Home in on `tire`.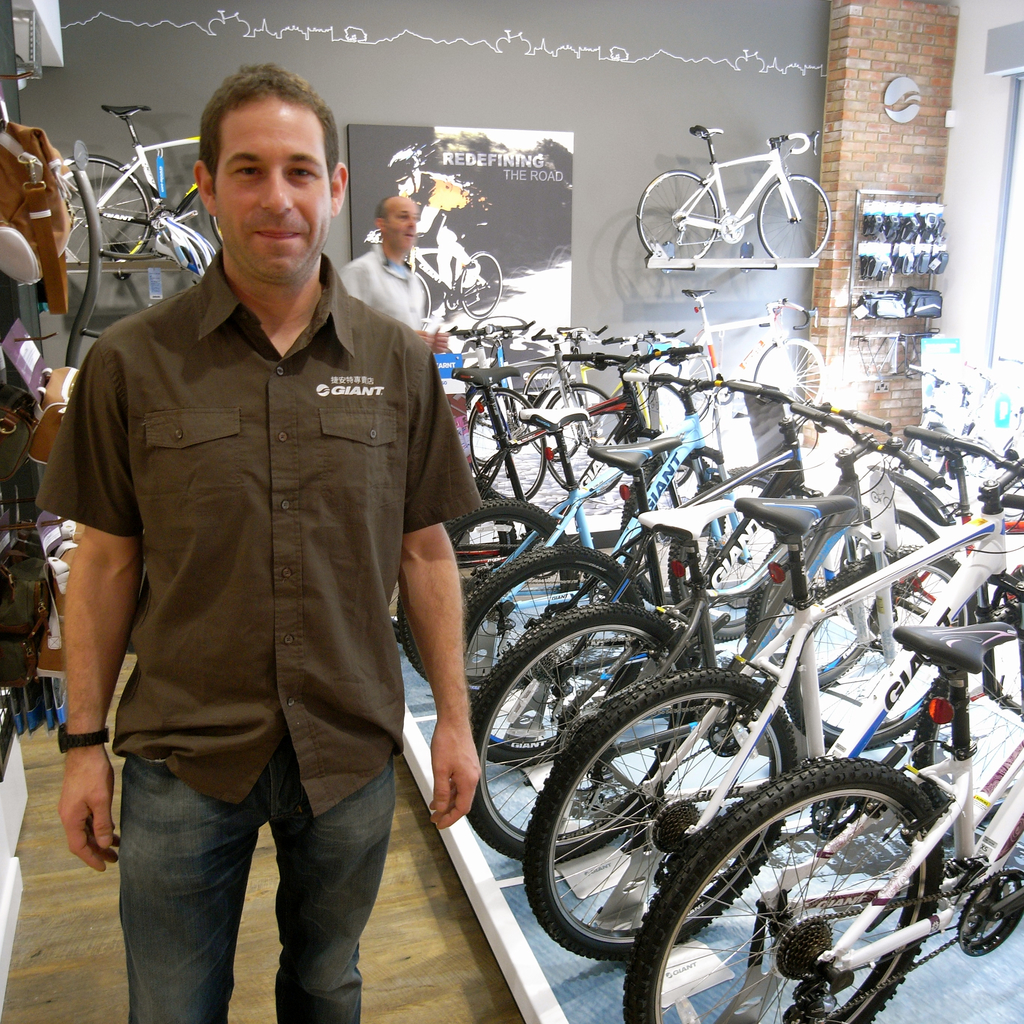
Homed in at detection(524, 668, 796, 960).
